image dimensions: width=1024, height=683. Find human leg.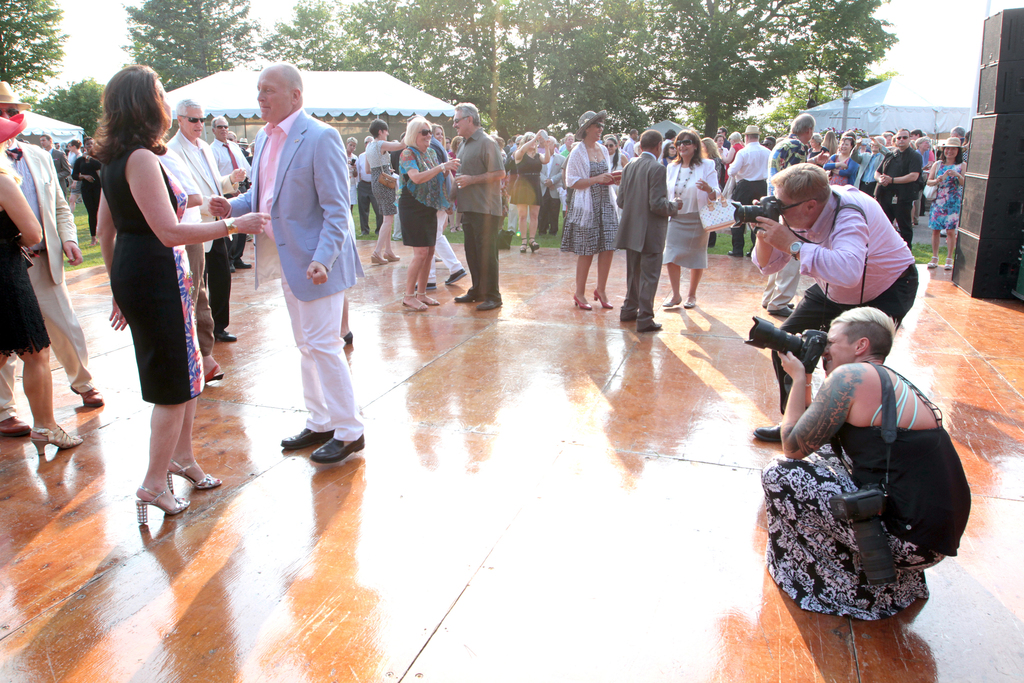
detection(209, 246, 240, 332).
